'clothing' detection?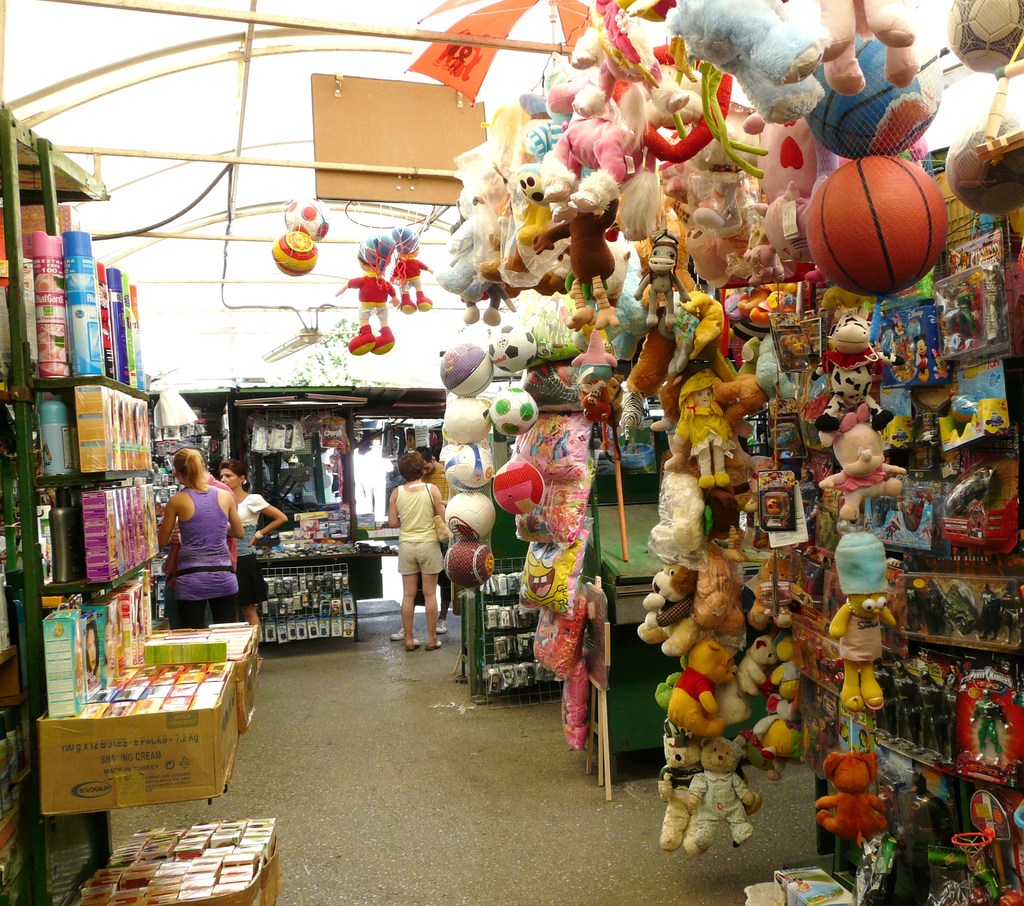
left=394, top=470, right=452, bottom=586
